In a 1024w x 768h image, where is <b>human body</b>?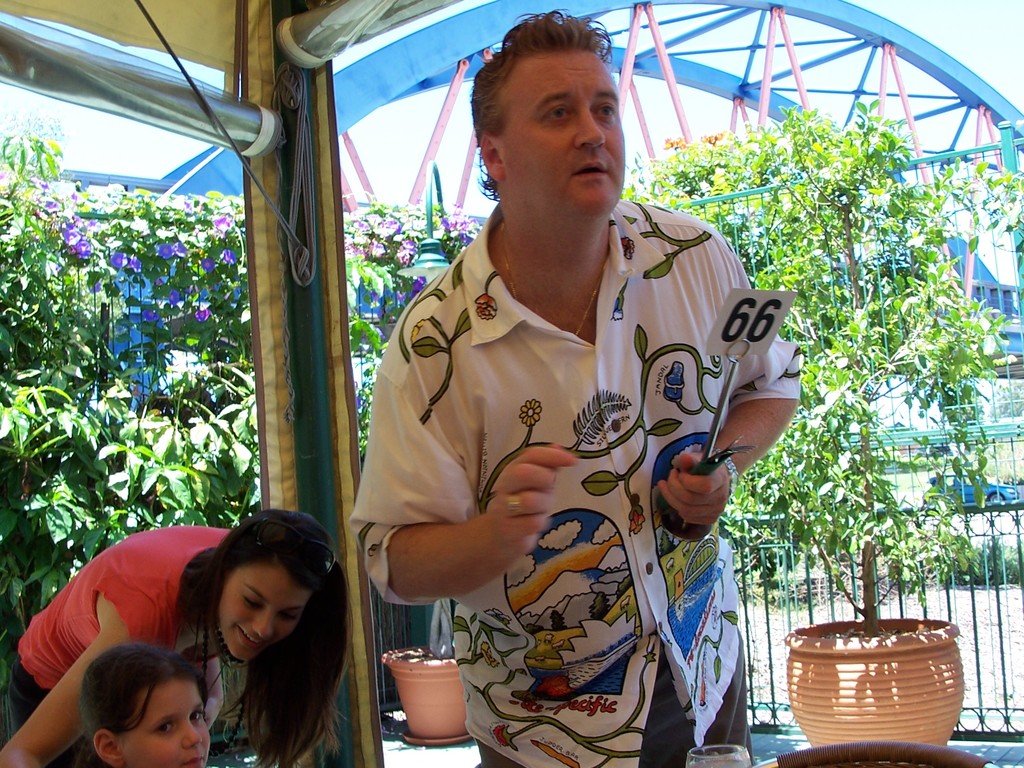
crop(0, 526, 228, 767).
